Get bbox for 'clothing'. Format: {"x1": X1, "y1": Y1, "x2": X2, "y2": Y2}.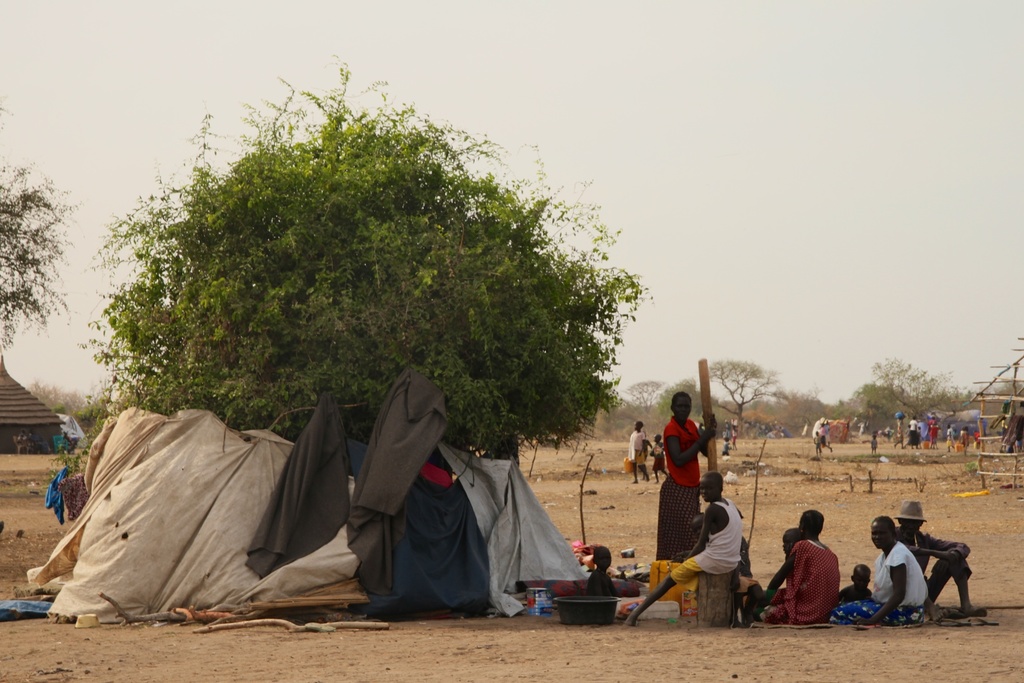
{"x1": 650, "y1": 441, "x2": 667, "y2": 473}.
